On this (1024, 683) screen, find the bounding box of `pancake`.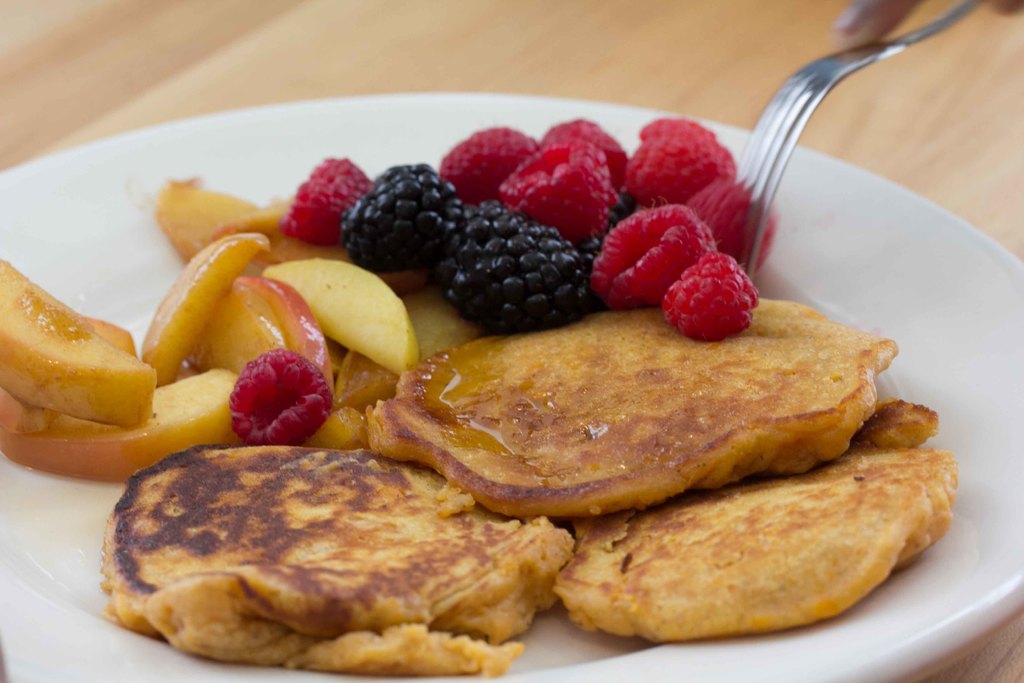
Bounding box: 104:444:580:670.
